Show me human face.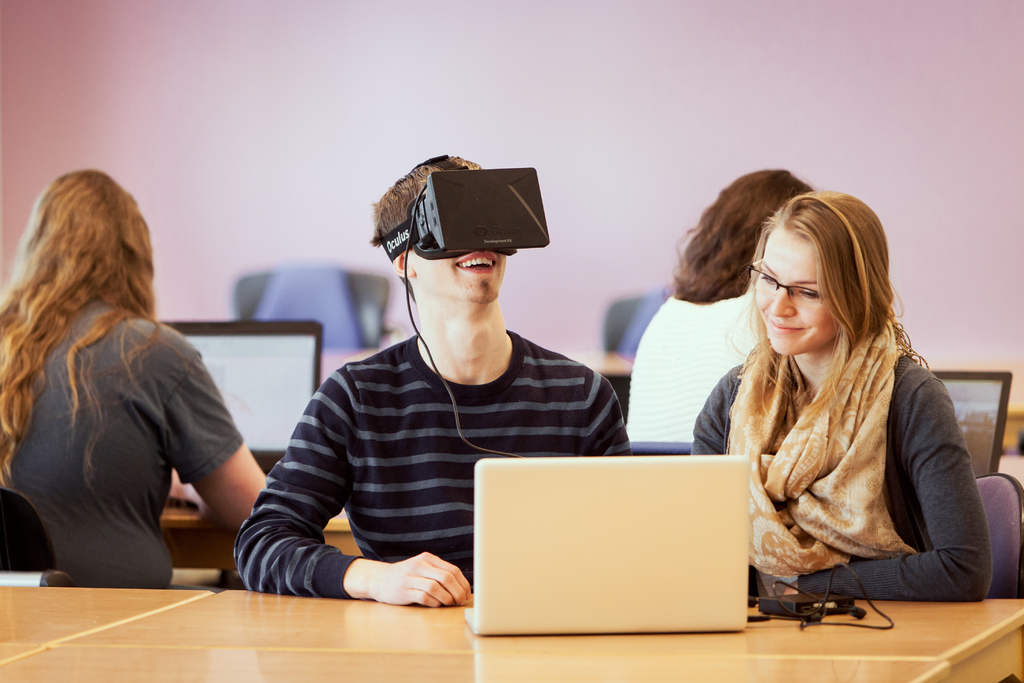
human face is here: select_region(751, 226, 851, 359).
